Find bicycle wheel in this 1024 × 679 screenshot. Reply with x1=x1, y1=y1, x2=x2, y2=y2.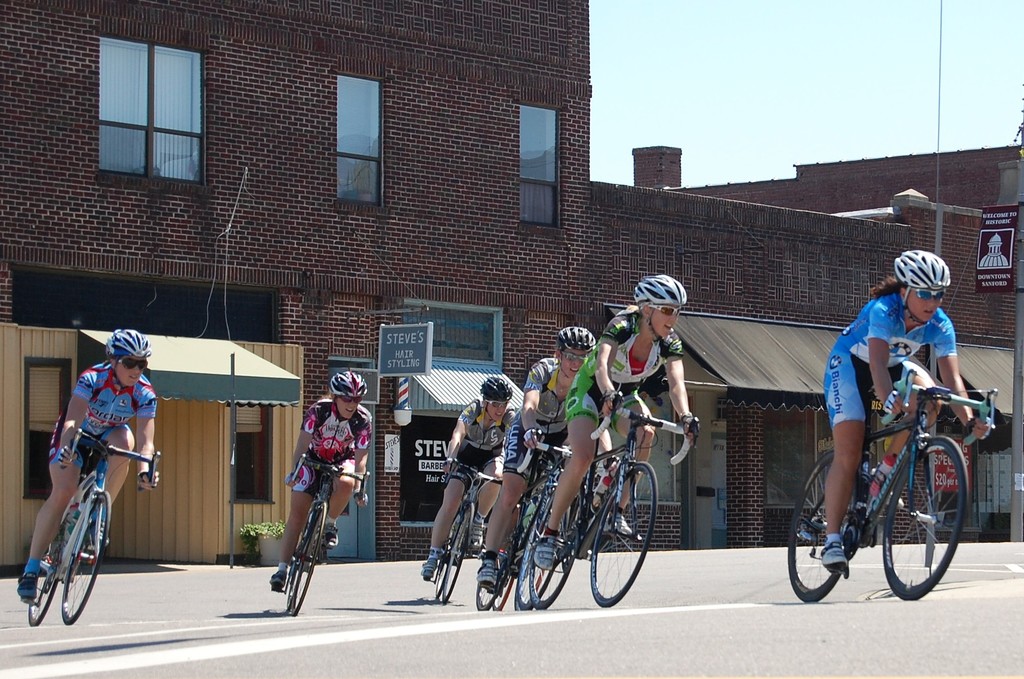
x1=22, y1=513, x2=85, y2=628.
